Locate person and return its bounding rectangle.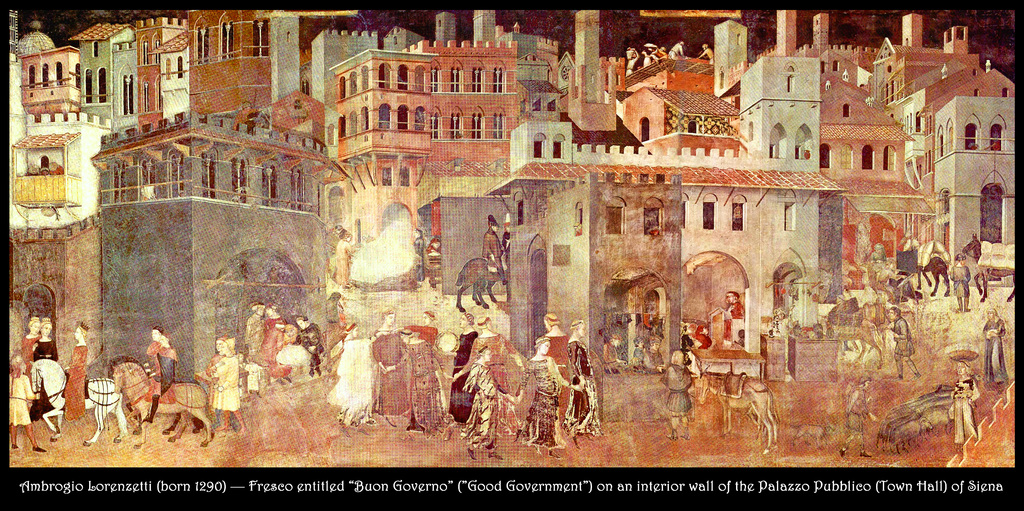
<region>248, 320, 294, 382</region>.
